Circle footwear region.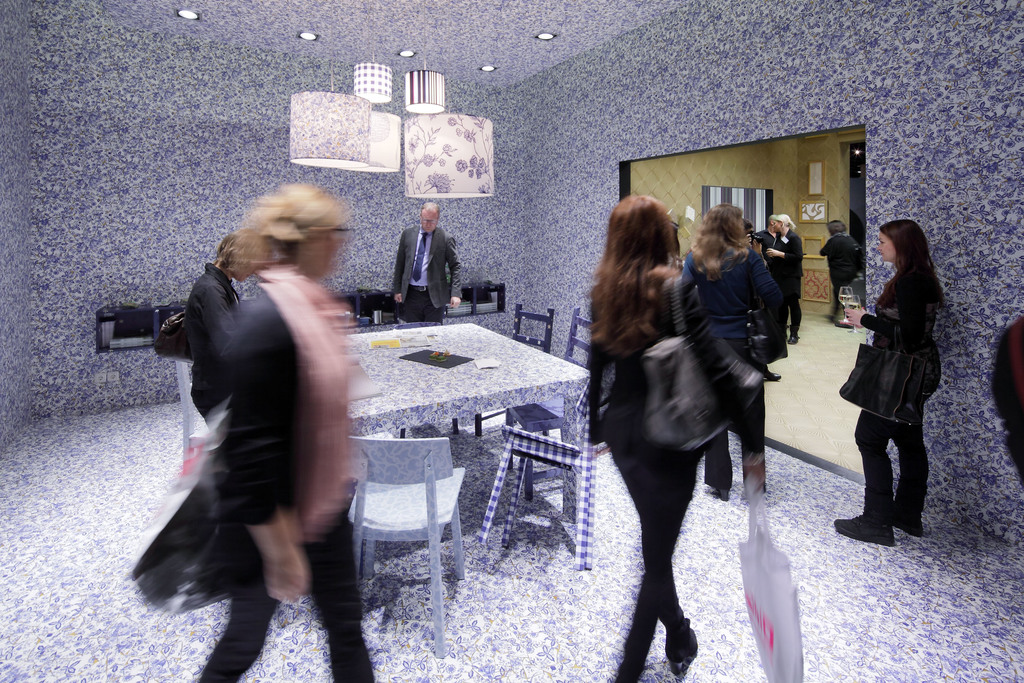
Region: [left=667, top=622, right=697, bottom=677].
